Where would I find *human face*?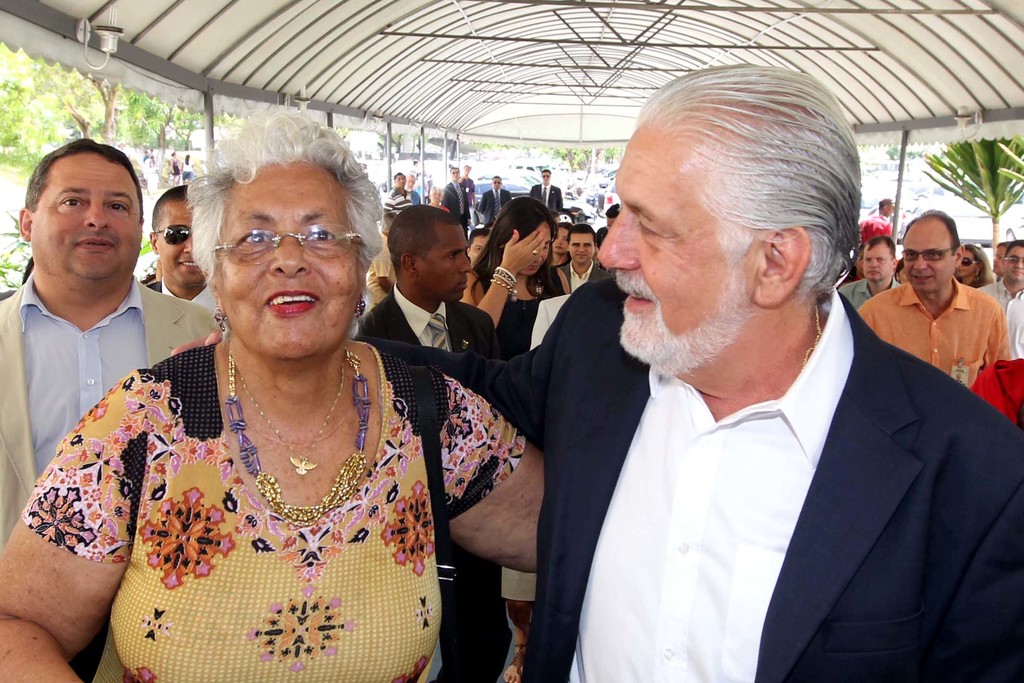
At [902,229,957,292].
